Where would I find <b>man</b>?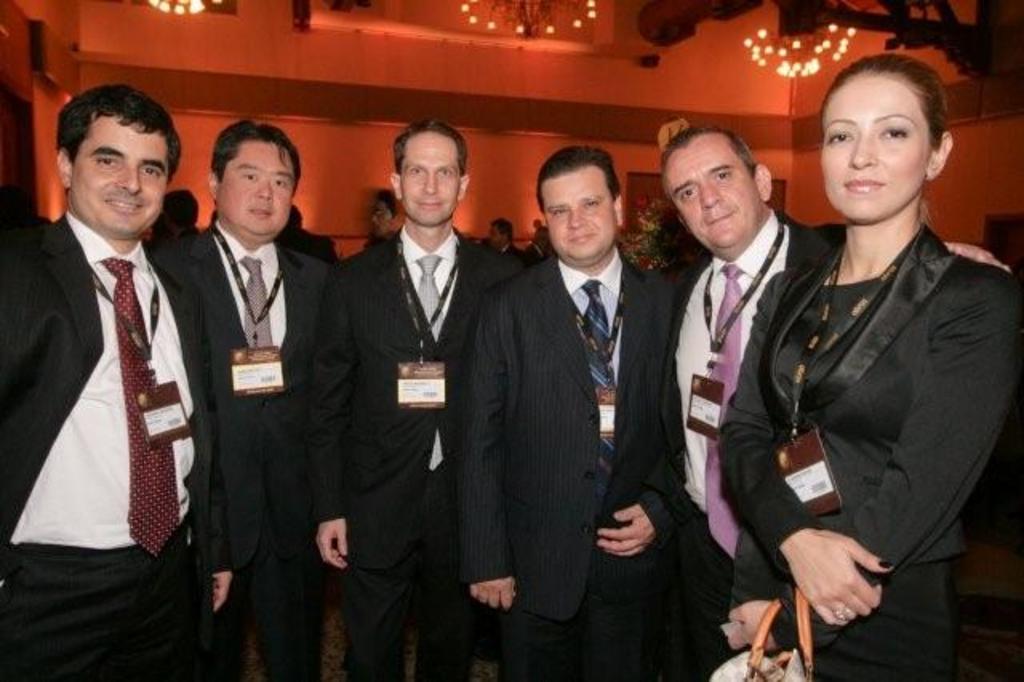
At 149:115:328:680.
